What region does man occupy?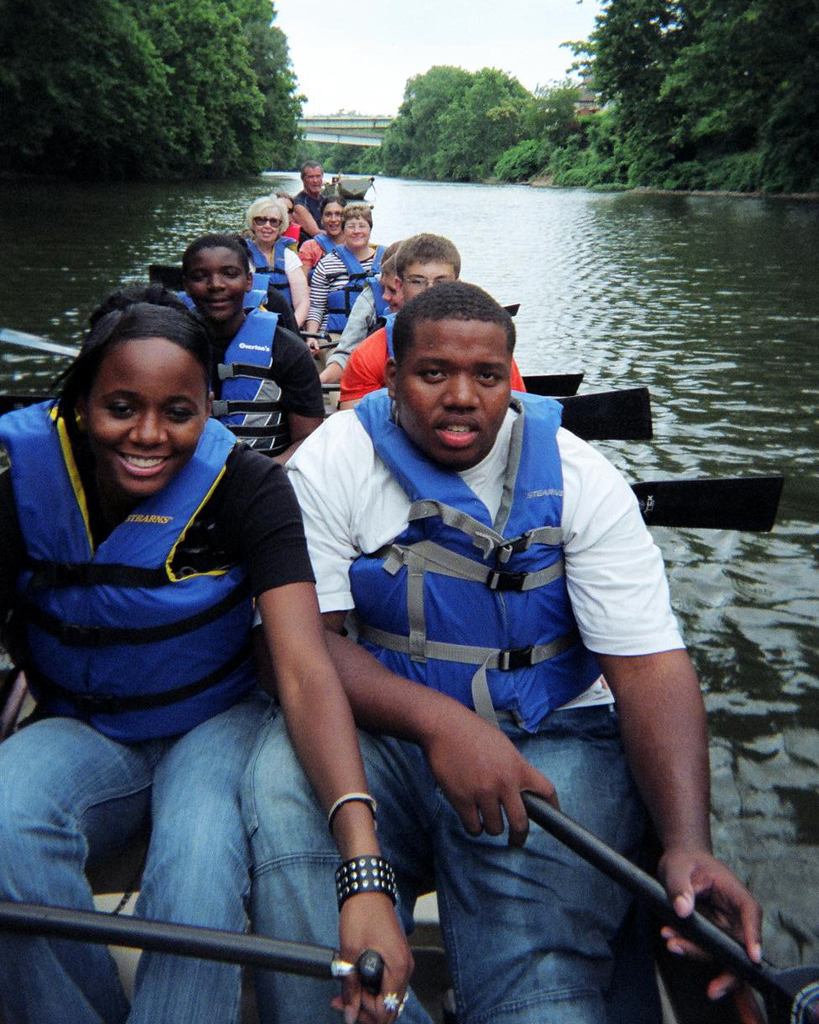
box=[283, 161, 332, 233].
